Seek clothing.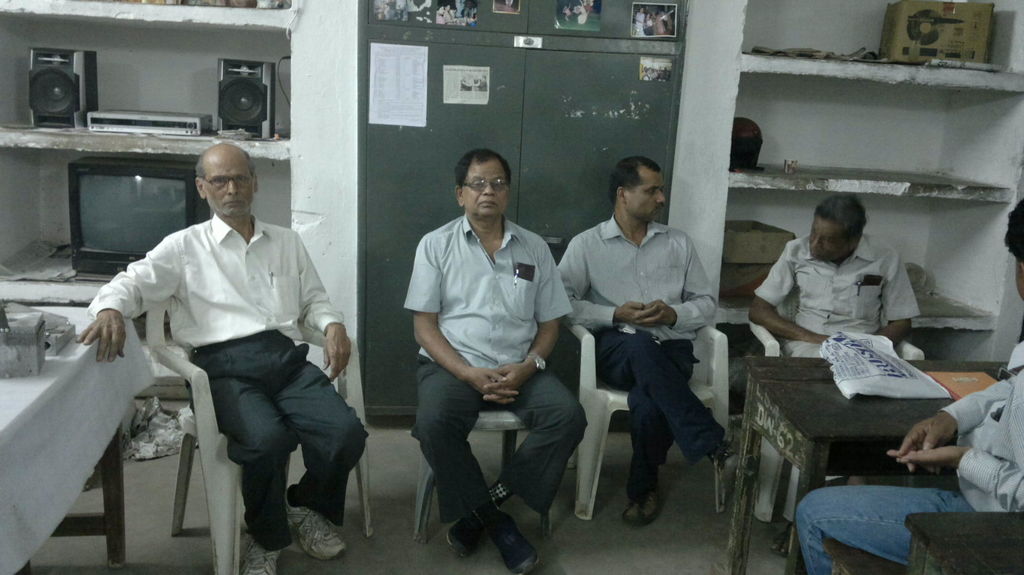
556:219:728:501.
